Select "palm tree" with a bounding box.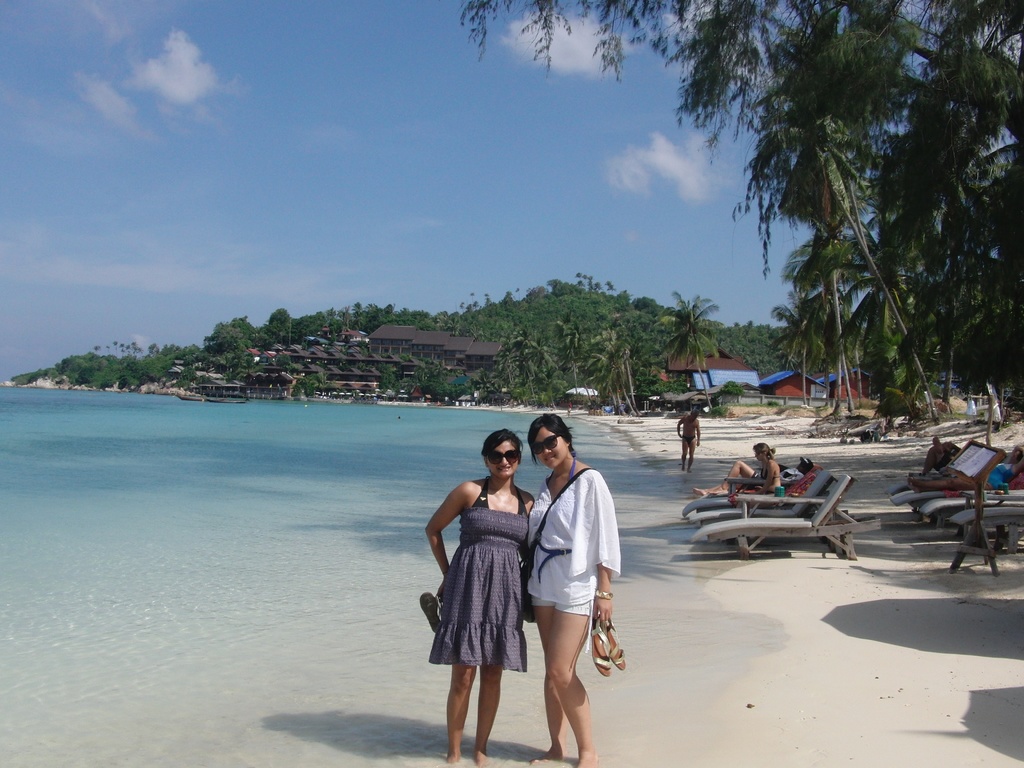
(x1=614, y1=331, x2=639, y2=415).
